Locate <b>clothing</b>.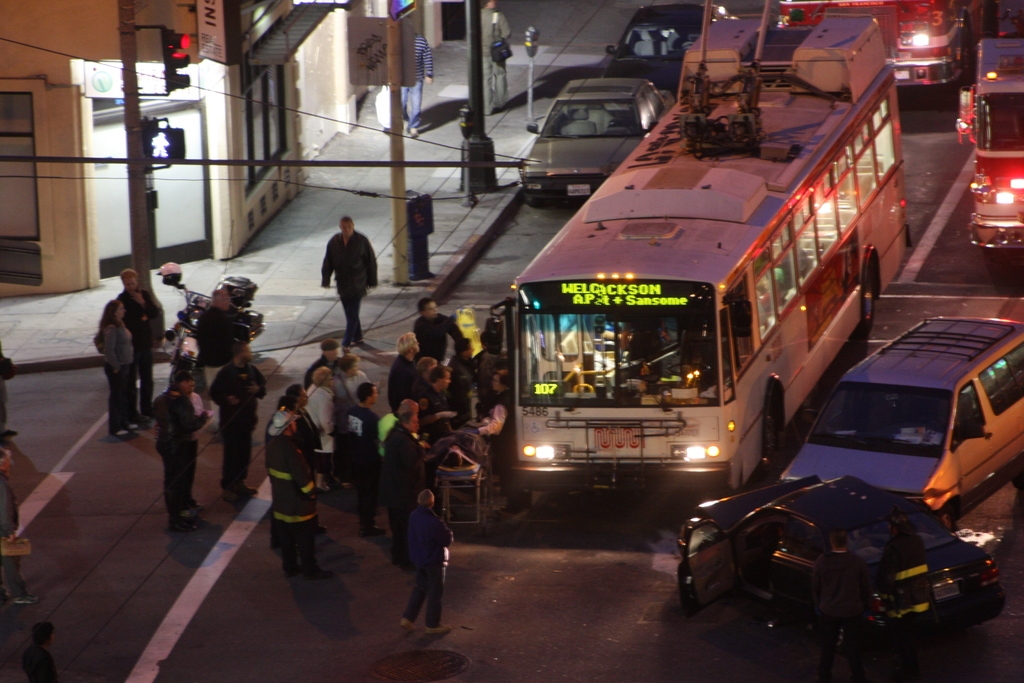
Bounding box: 334, 361, 364, 407.
